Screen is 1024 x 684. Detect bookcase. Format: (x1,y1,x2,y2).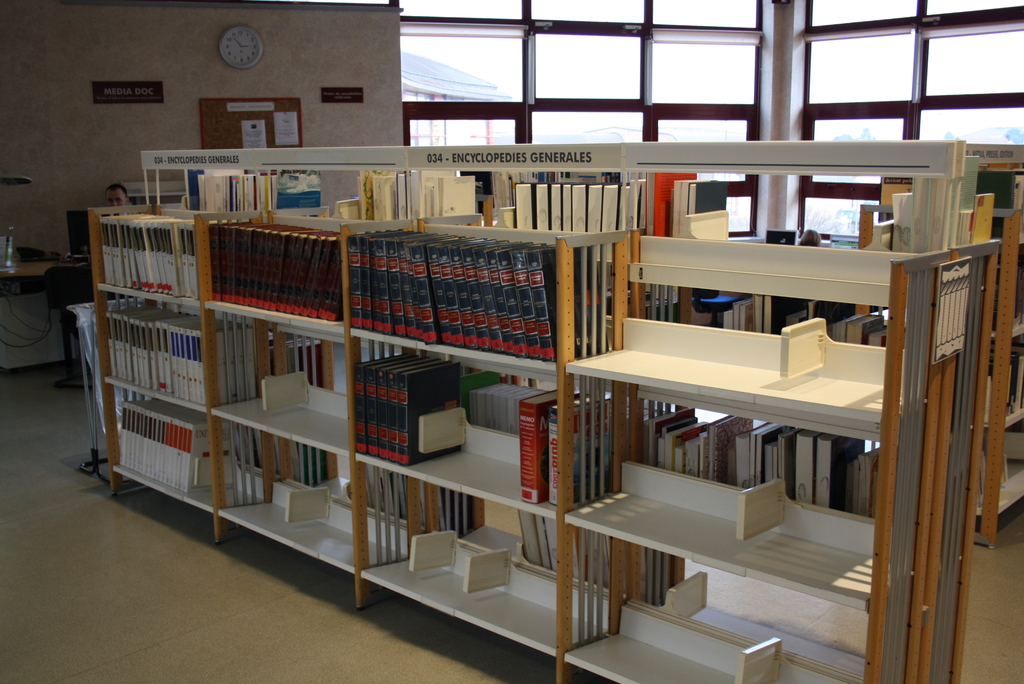
(399,161,1023,555).
